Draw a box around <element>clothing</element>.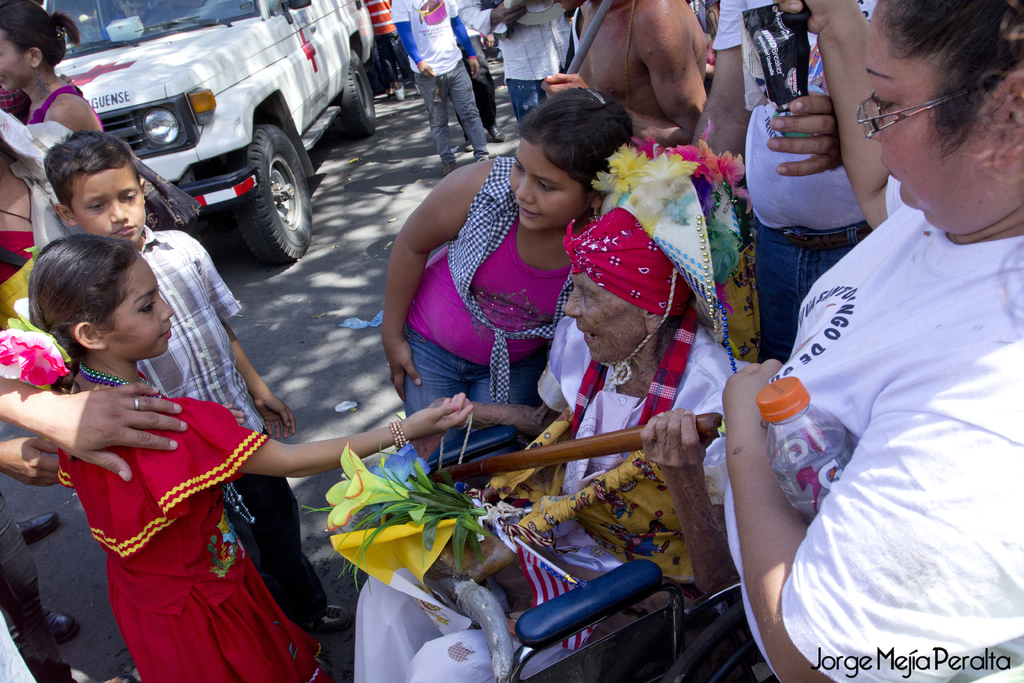
(left=0, top=491, right=38, bottom=593).
